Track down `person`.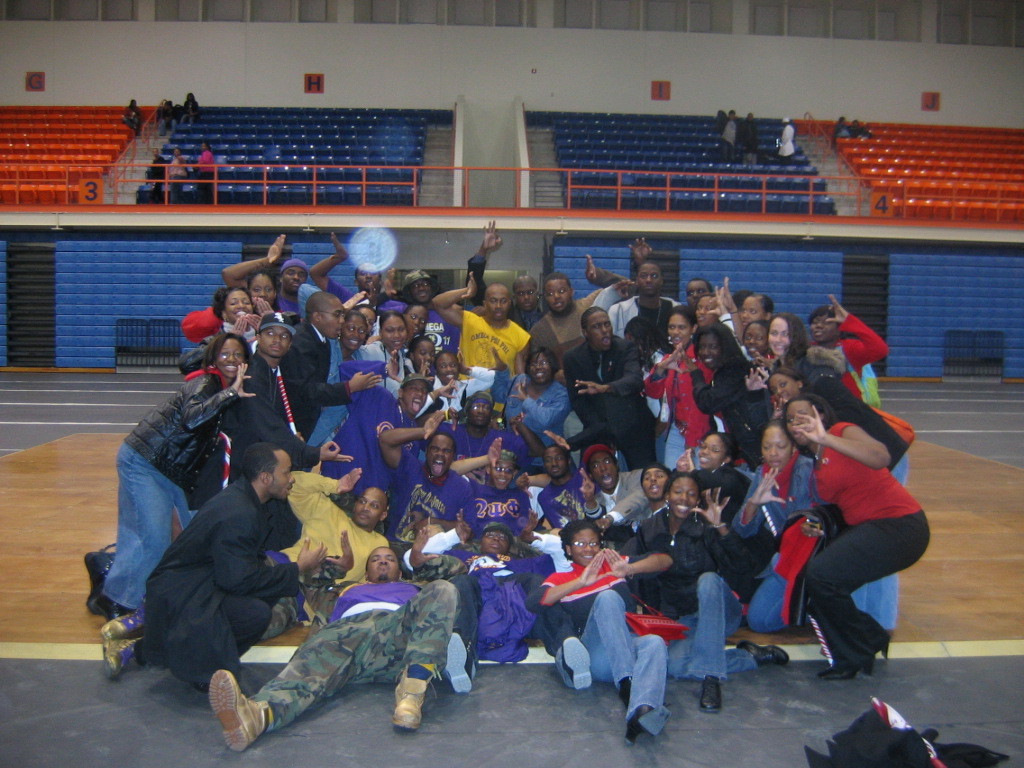
Tracked to 733, 321, 778, 365.
